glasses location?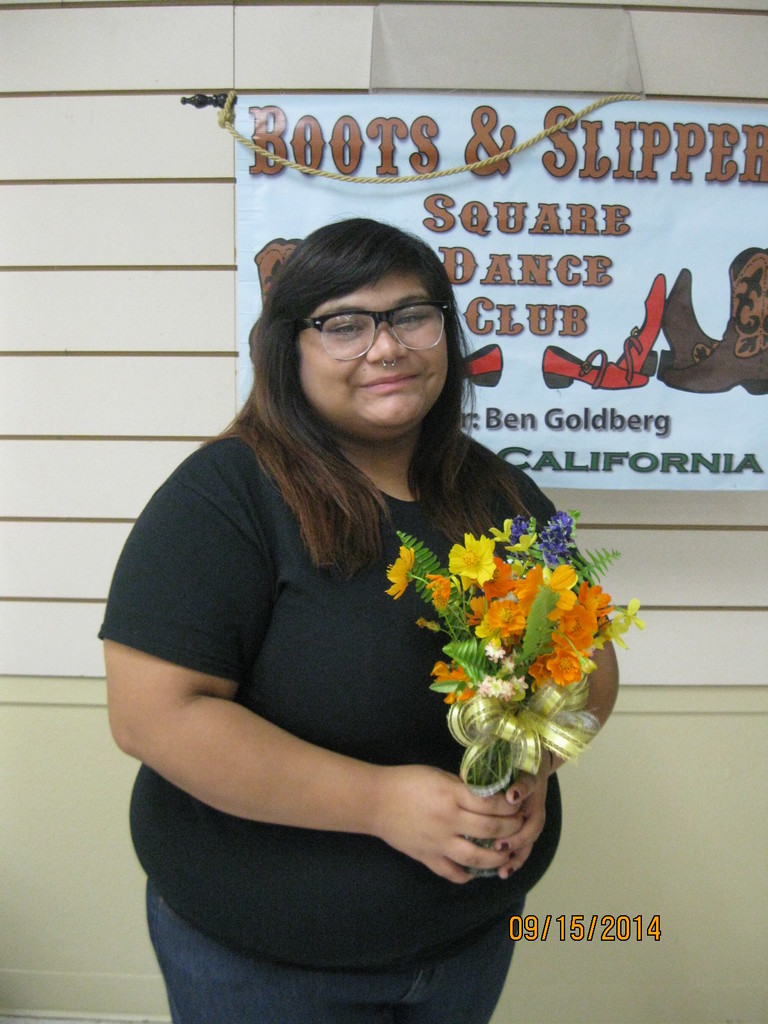
{"left": 298, "top": 296, "right": 457, "bottom": 359}
